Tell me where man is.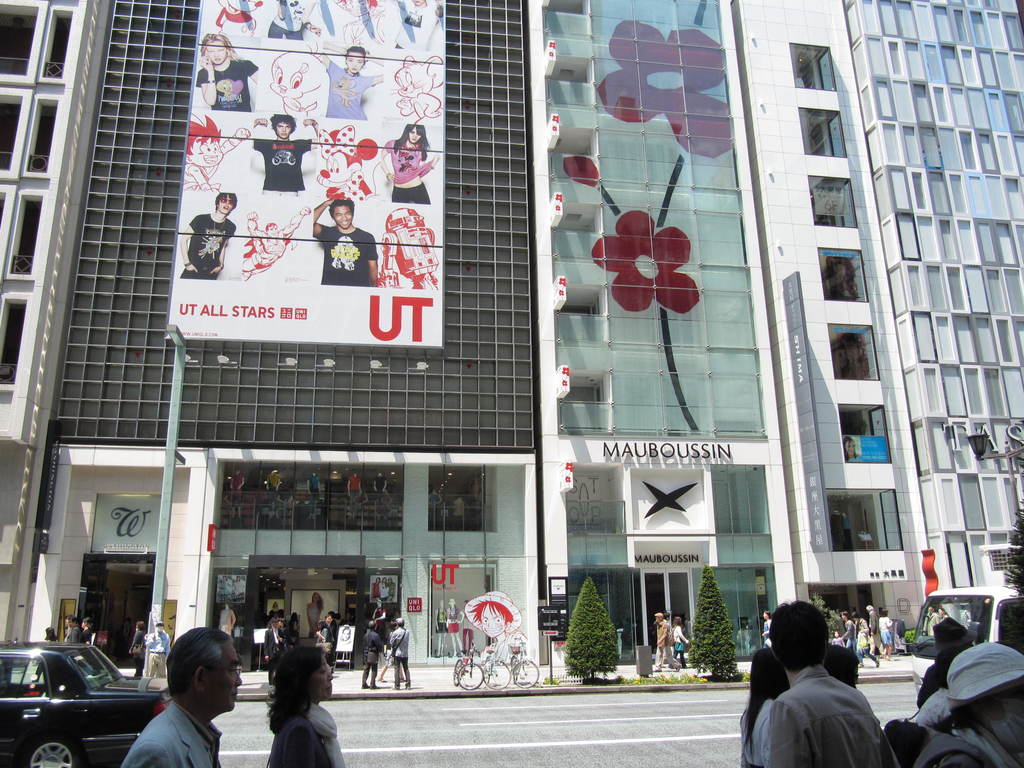
man is at 145, 621, 172, 681.
